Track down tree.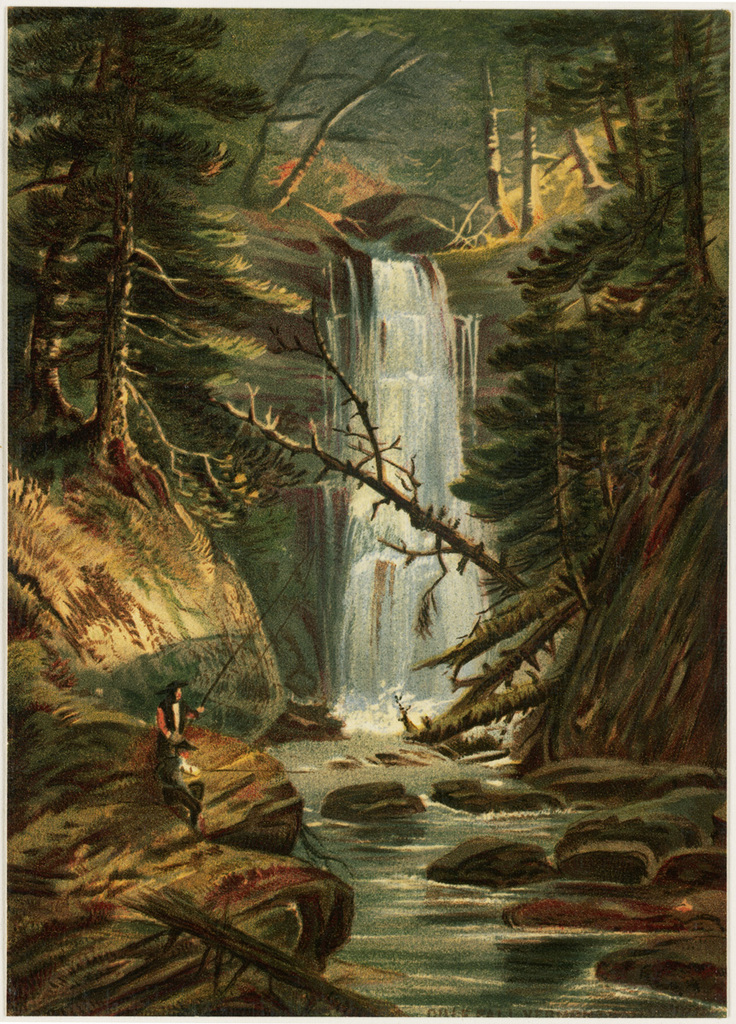
Tracked to box(441, 278, 610, 589).
